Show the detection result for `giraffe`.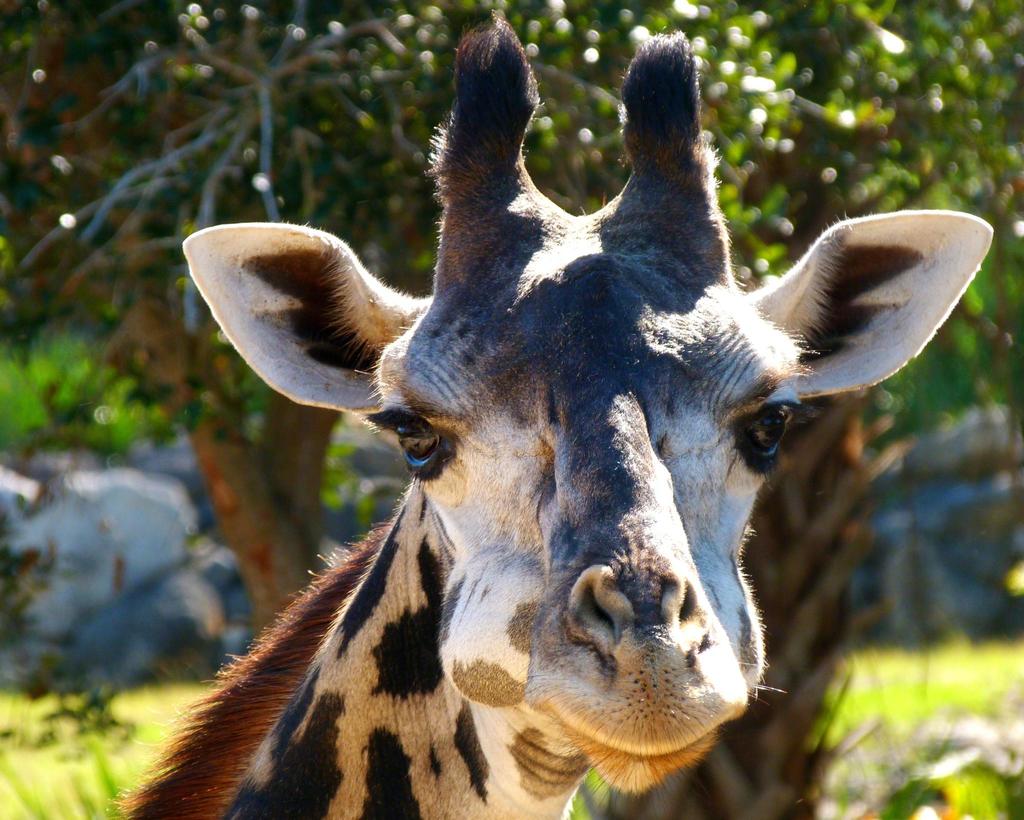
<region>107, 40, 1023, 819</region>.
